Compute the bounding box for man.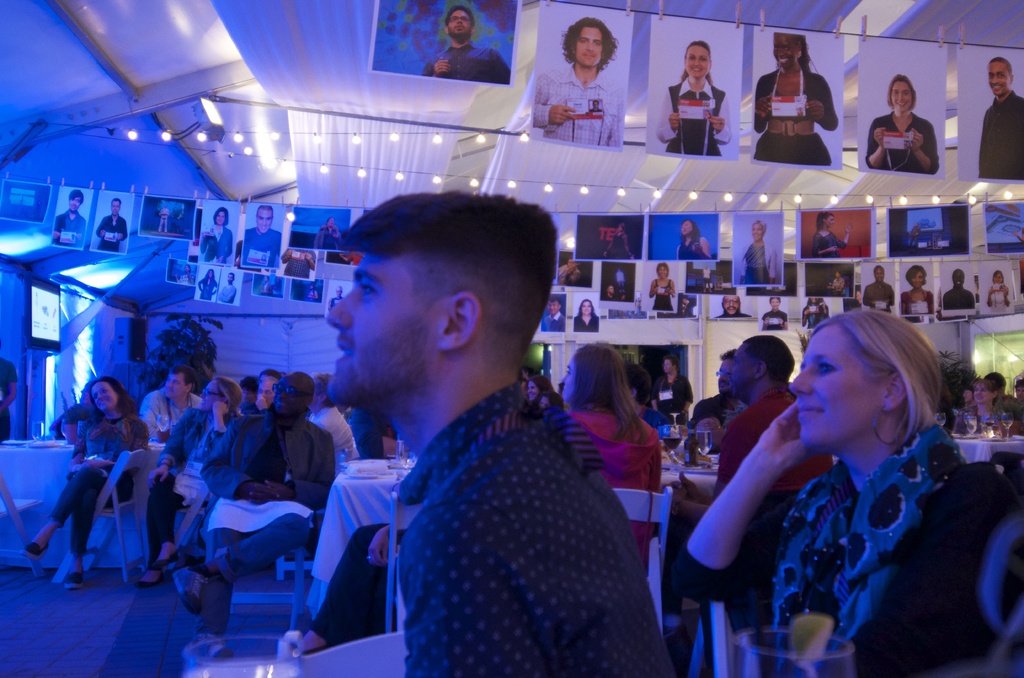
crop(675, 344, 748, 423).
